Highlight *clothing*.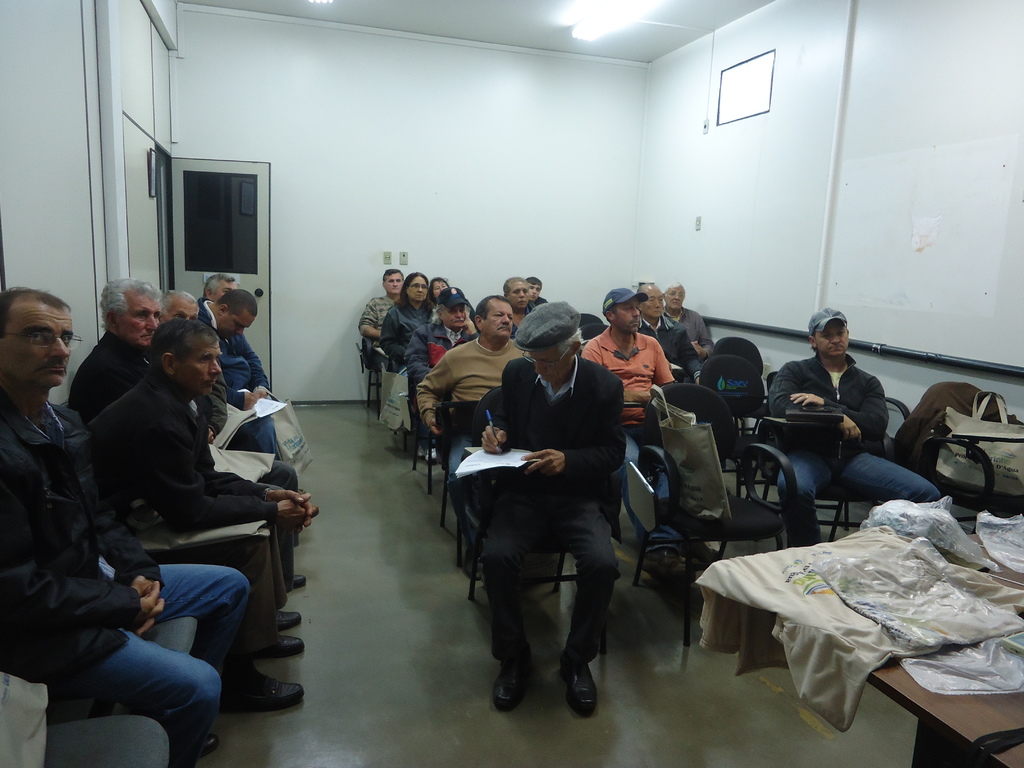
Highlighted region: left=198, top=372, right=300, bottom=579.
